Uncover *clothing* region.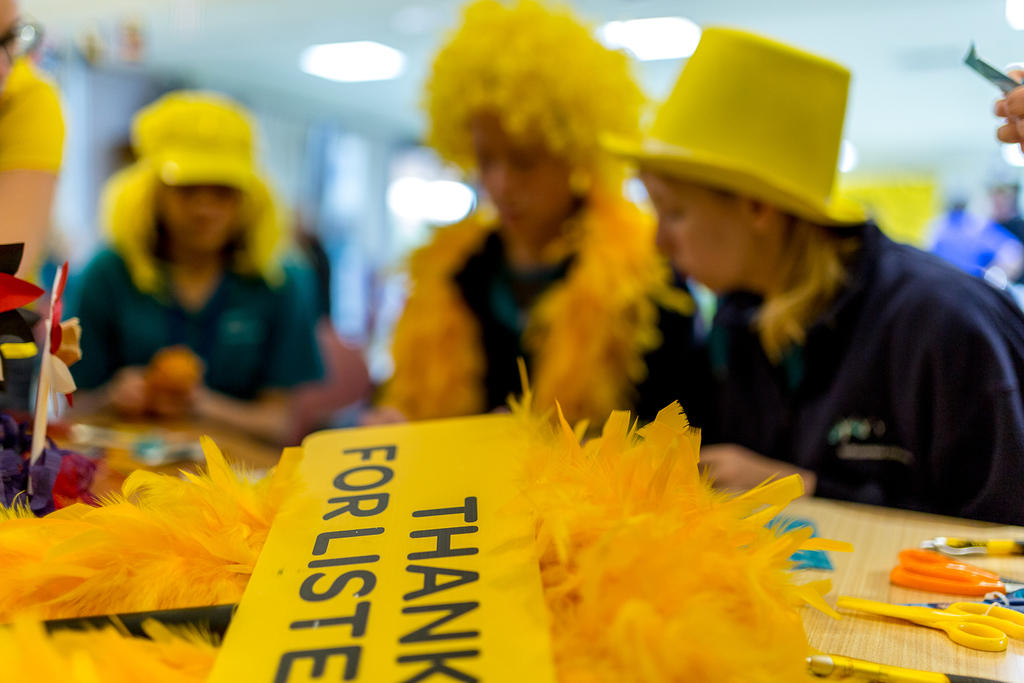
Uncovered: {"left": 0, "top": 57, "right": 61, "bottom": 307}.
